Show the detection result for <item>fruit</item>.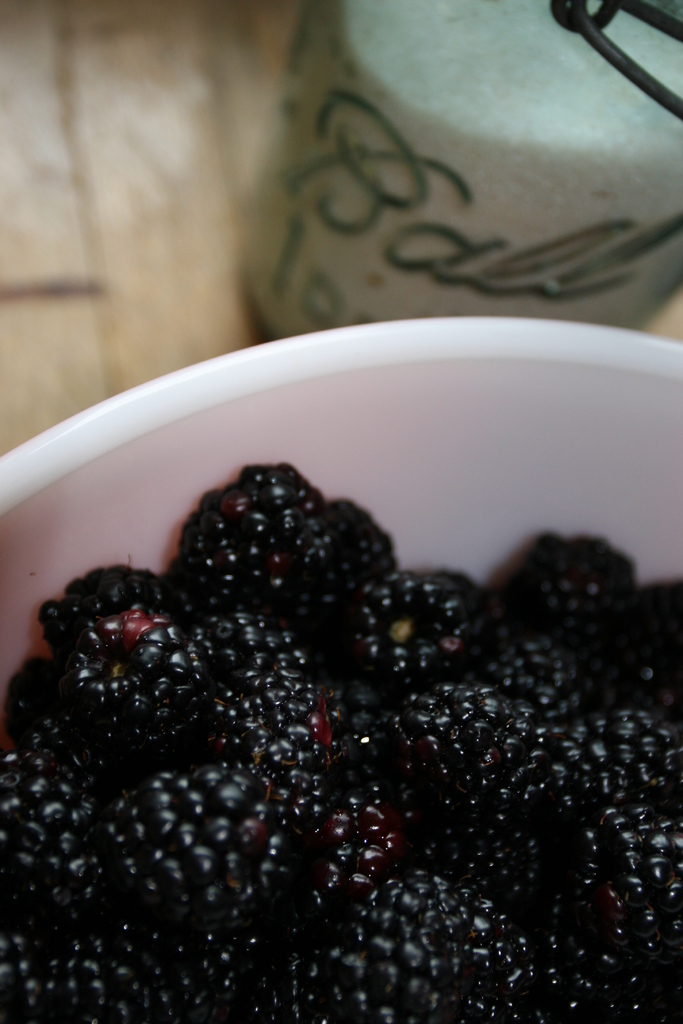
<box>24,493,630,963</box>.
